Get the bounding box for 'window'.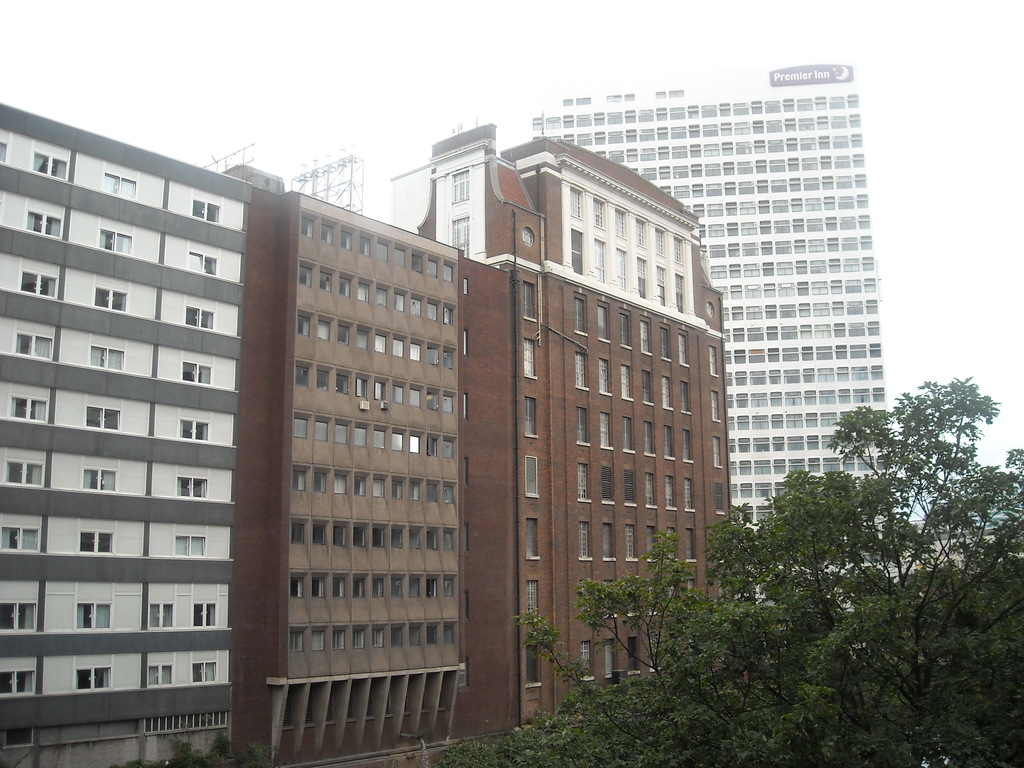
(x1=871, y1=344, x2=878, y2=358).
